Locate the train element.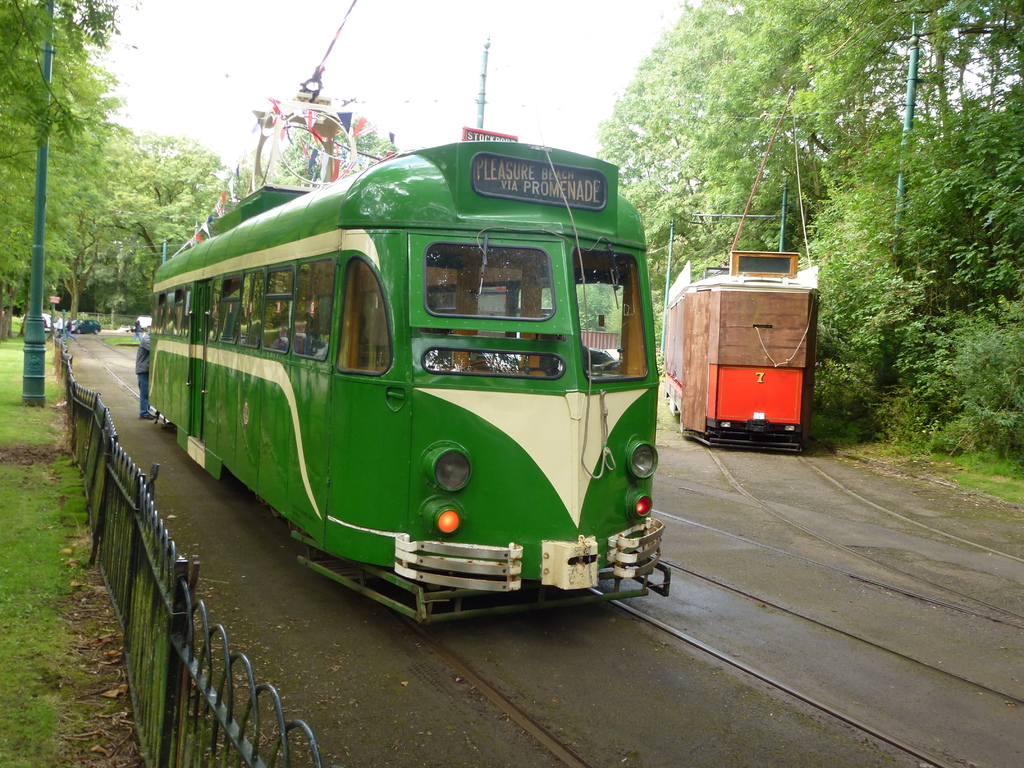
Element bbox: [left=137, top=1, right=682, bottom=620].
